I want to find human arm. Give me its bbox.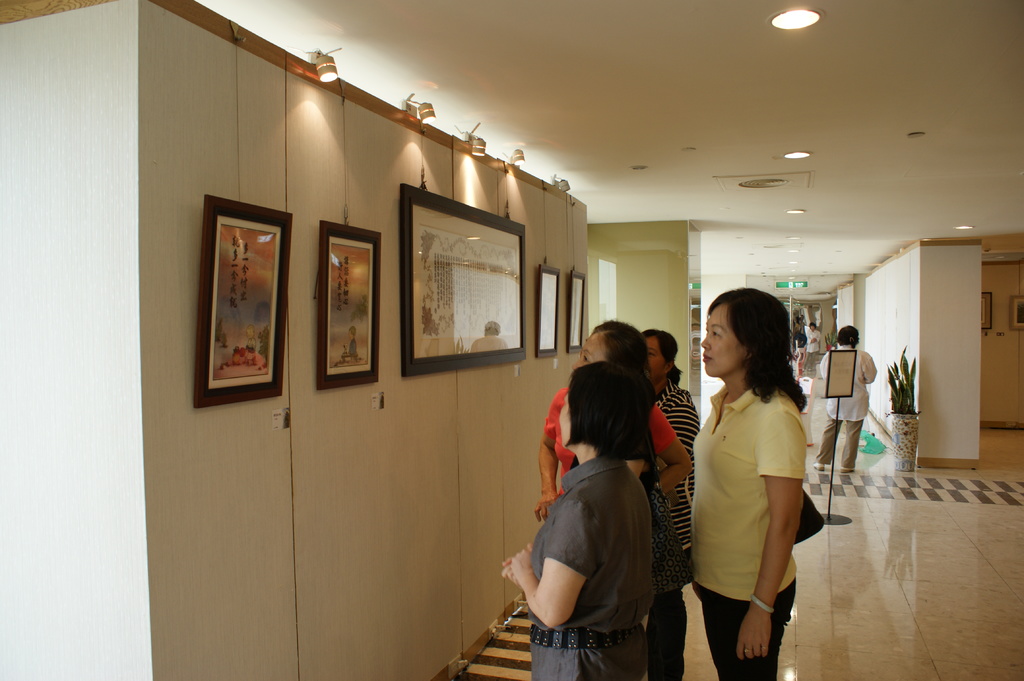
bbox=(737, 415, 806, 663).
